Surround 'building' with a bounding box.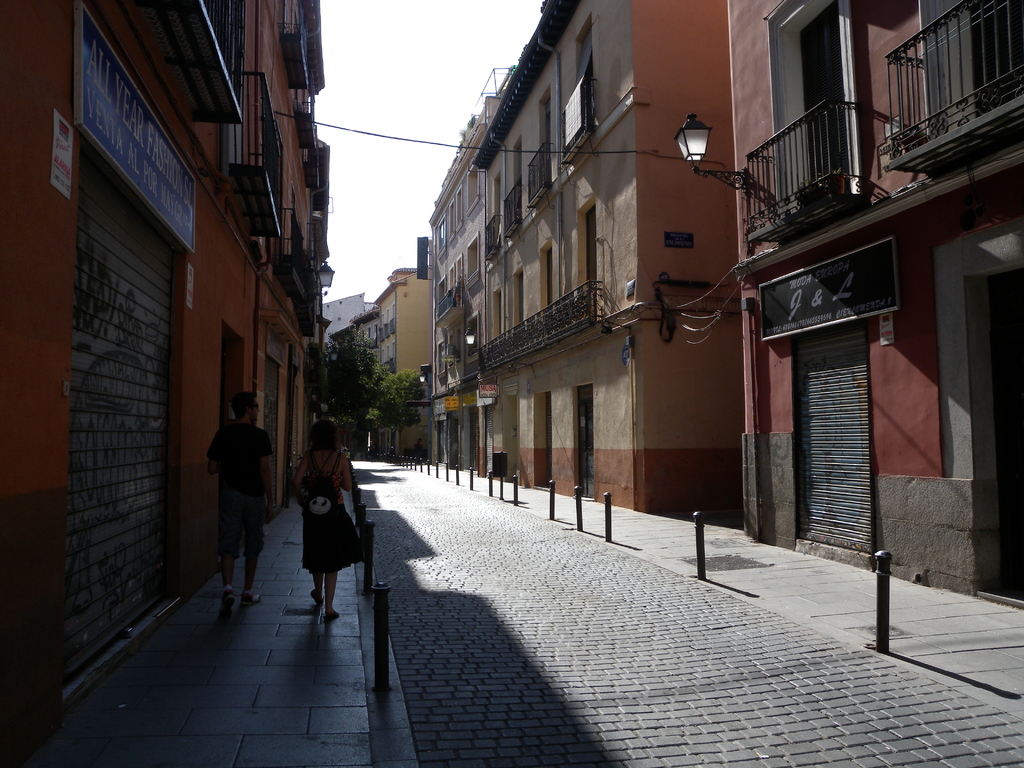
0, 0, 332, 767.
